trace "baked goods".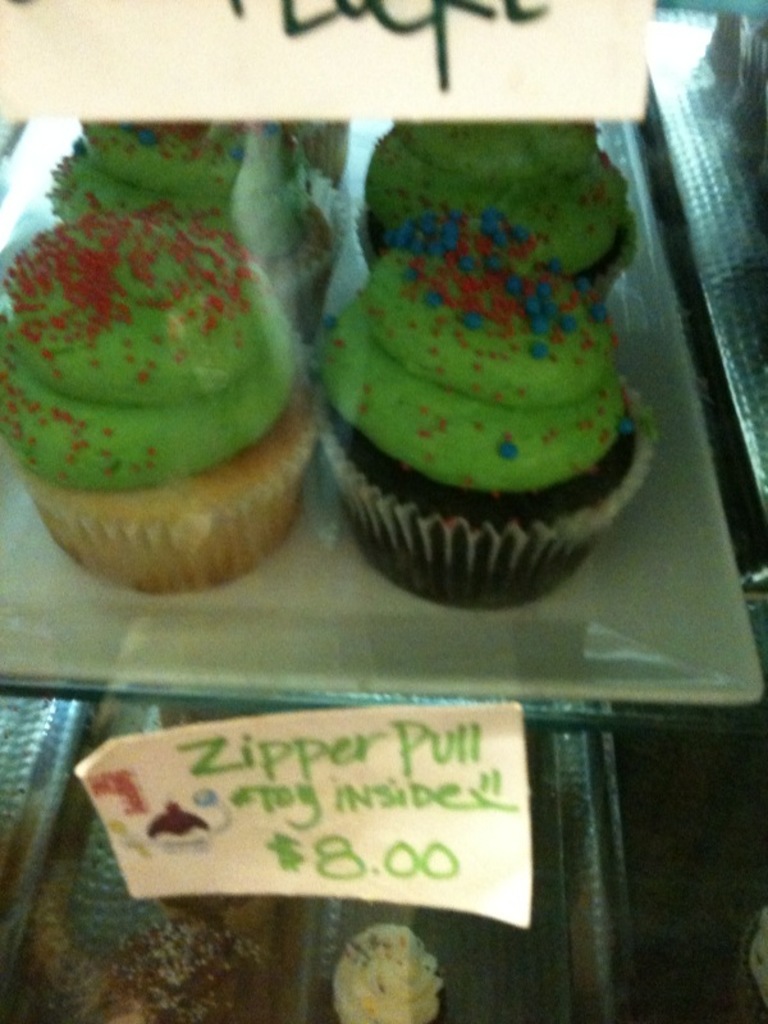
Traced to x1=0, y1=211, x2=325, y2=605.
